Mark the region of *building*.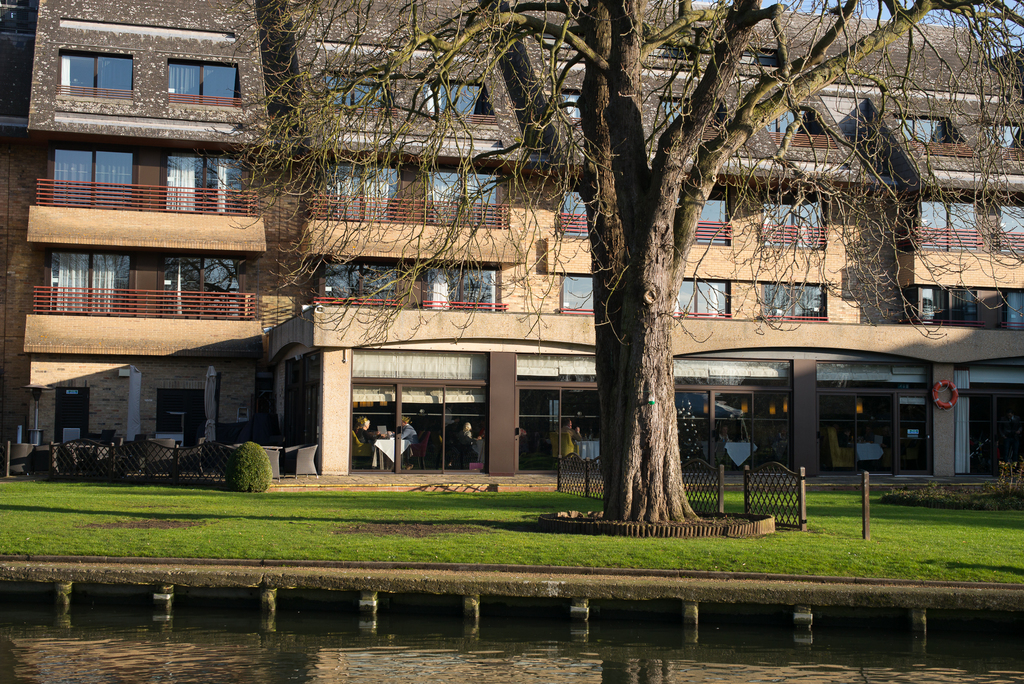
Region: box(0, 0, 1023, 489).
